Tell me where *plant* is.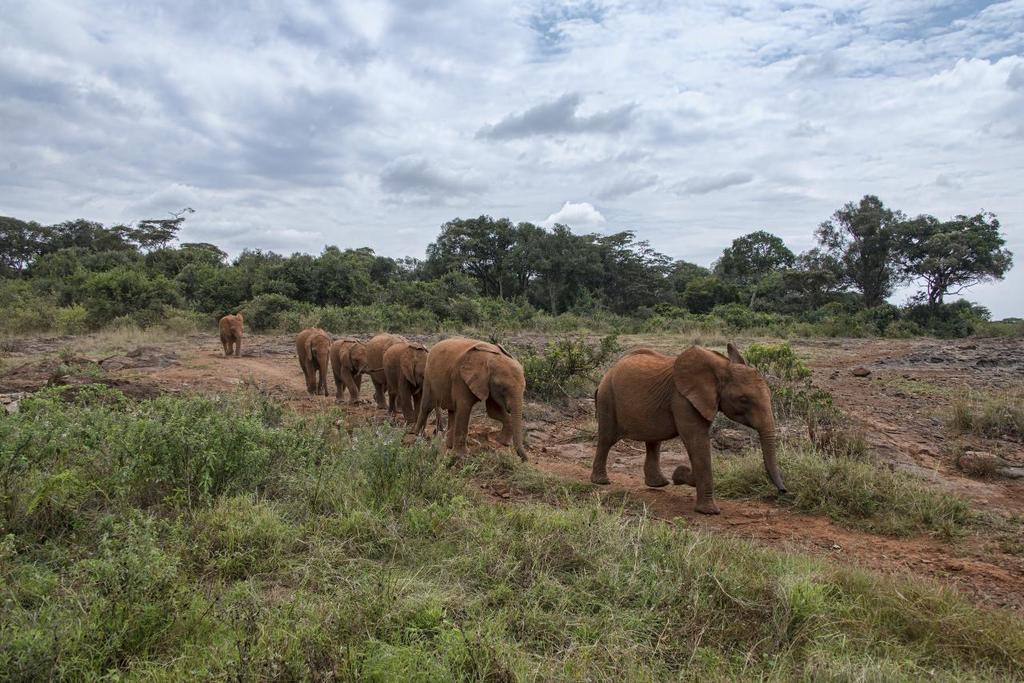
*plant* is at x1=746 y1=333 x2=819 y2=377.
